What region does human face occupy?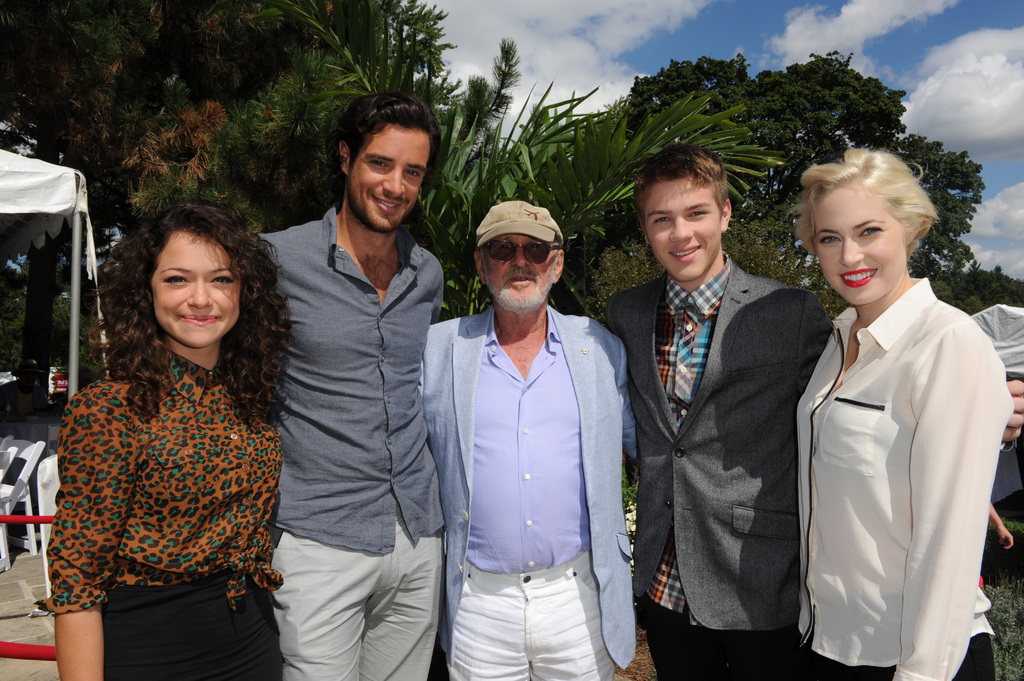
l=478, t=232, r=558, b=312.
